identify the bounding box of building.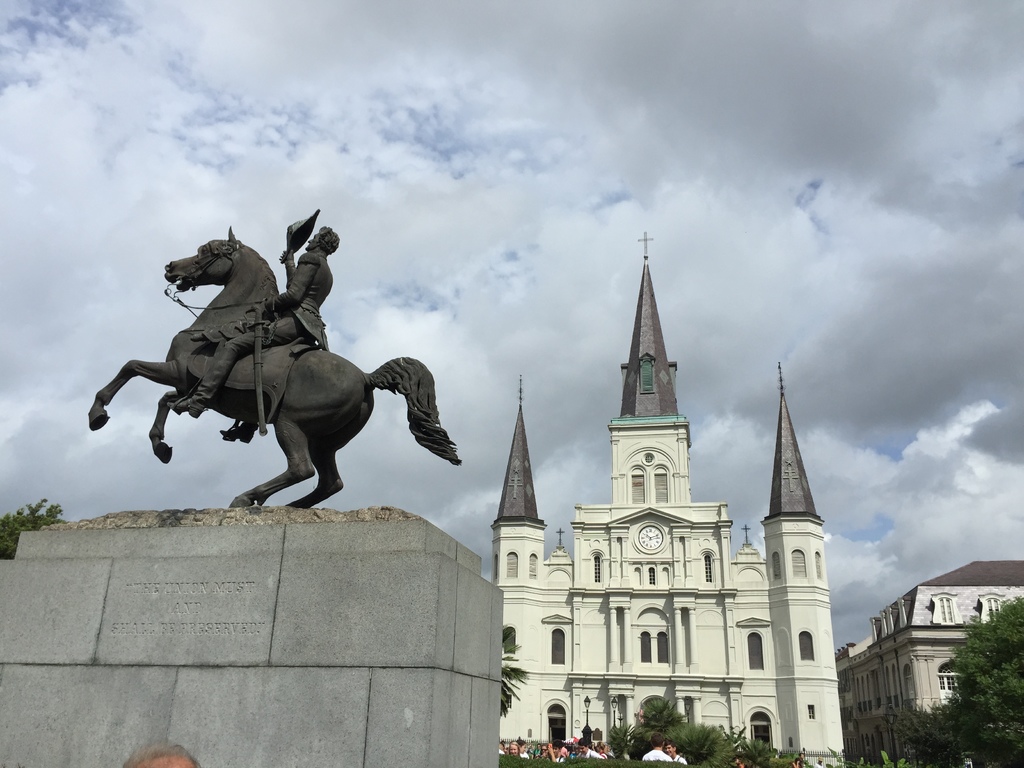
{"x1": 489, "y1": 229, "x2": 847, "y2": 766}.
